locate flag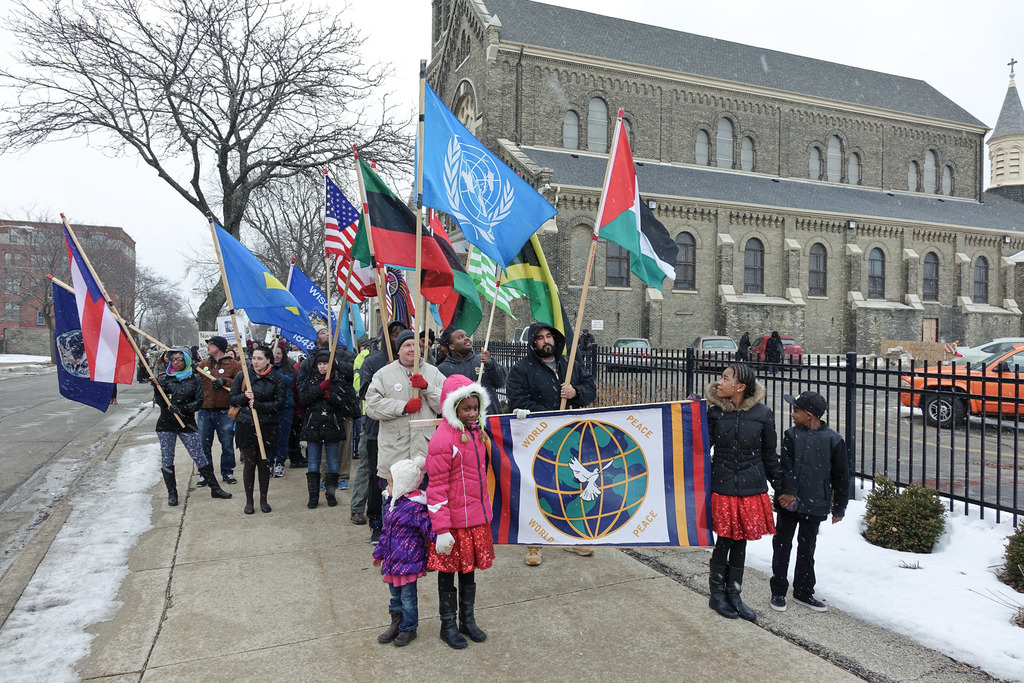
[left=331, top=292, right=362, bottom=359]
